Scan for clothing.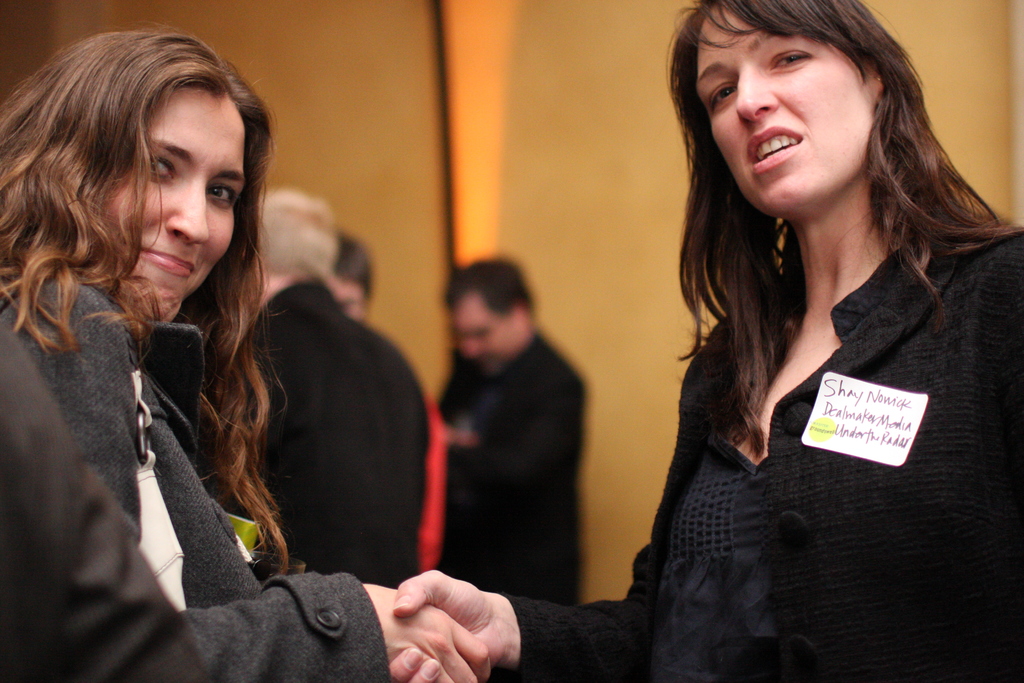
Scan result: {"x1": 500, "y1": 242, "x2": 1023, "y2": 681}.
